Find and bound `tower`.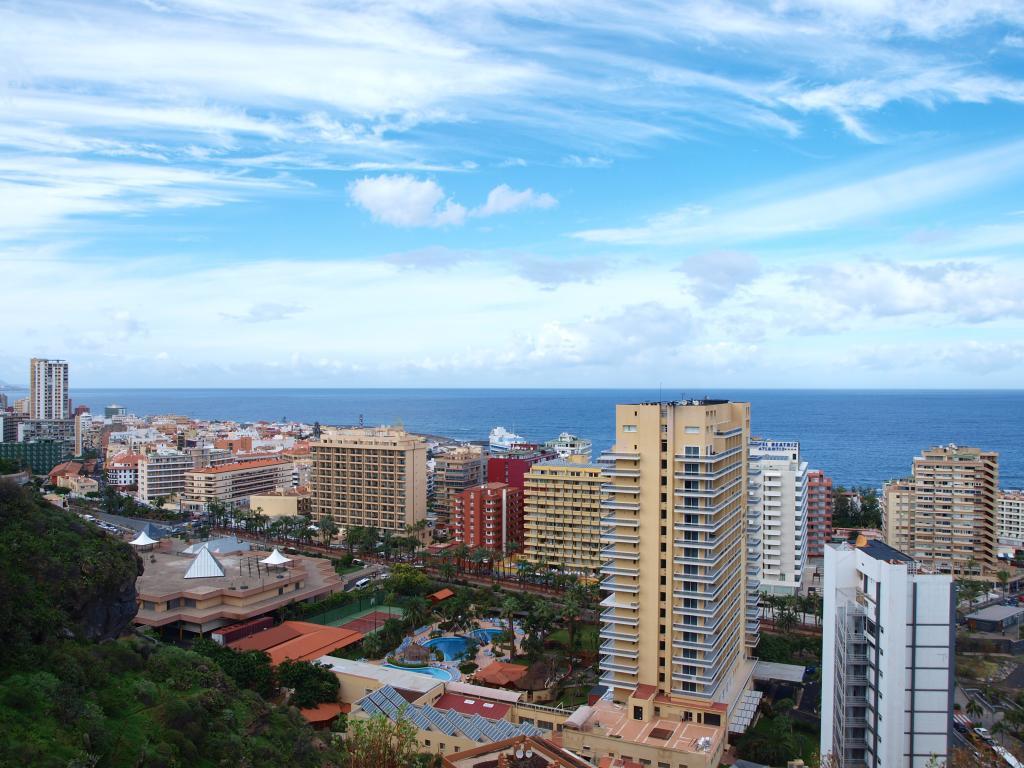
Bound: pyautogui.locateOnScreen(29, 358, 74, 420).
